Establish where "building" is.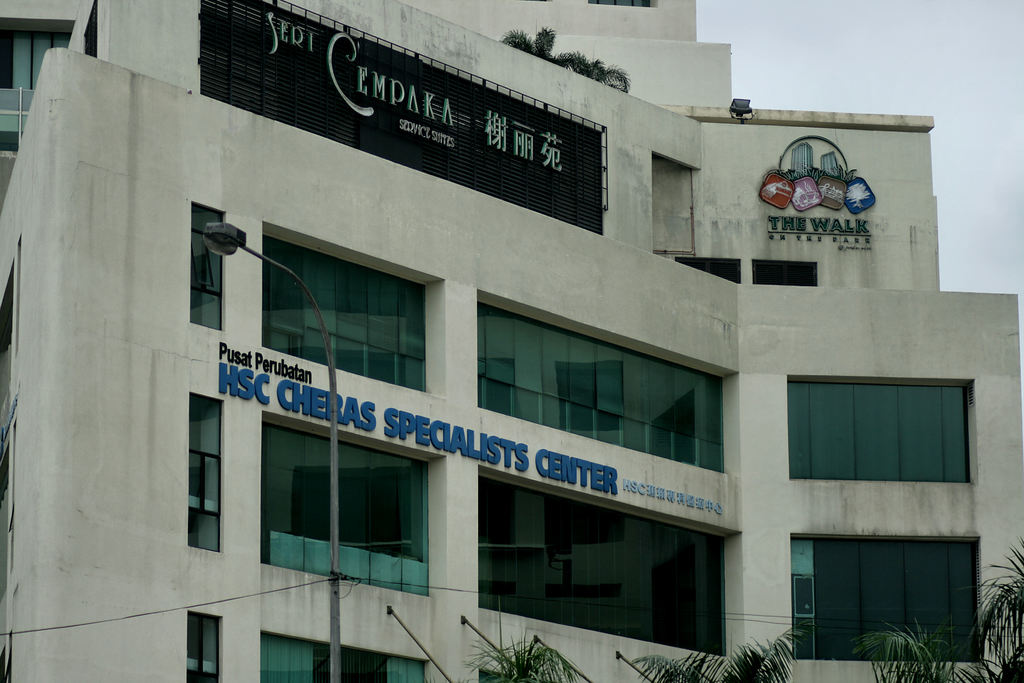
Established at <region>0, 0, 1023, 682</region>.
